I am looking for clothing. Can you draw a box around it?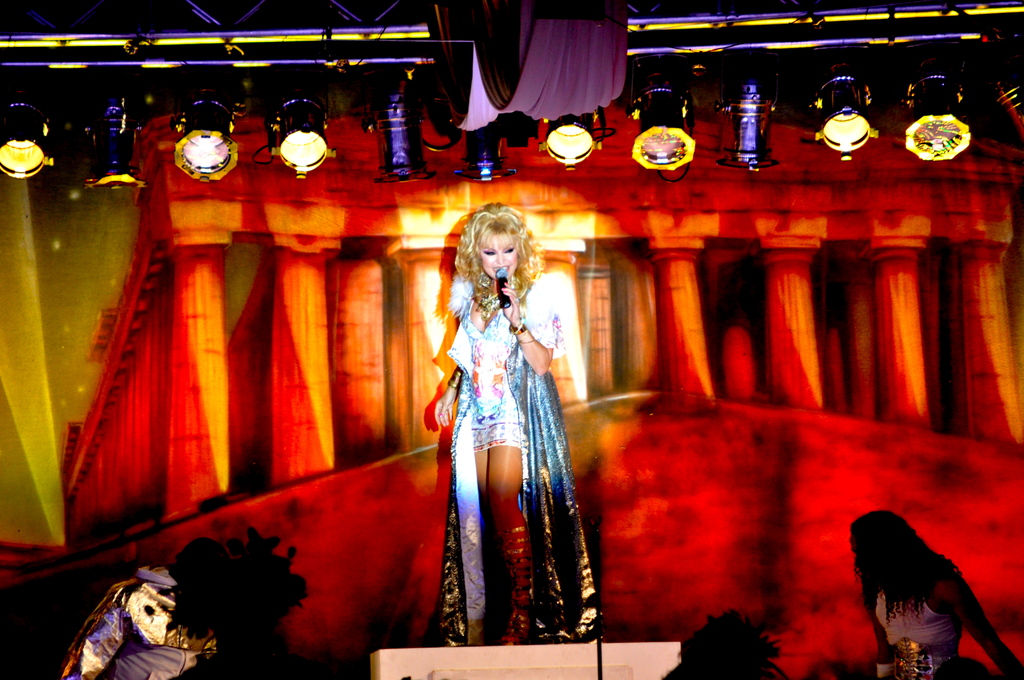
Sure, the bounding box is {"x1": 82, "y1": 571, "x2": 204, "y2": 679}.
